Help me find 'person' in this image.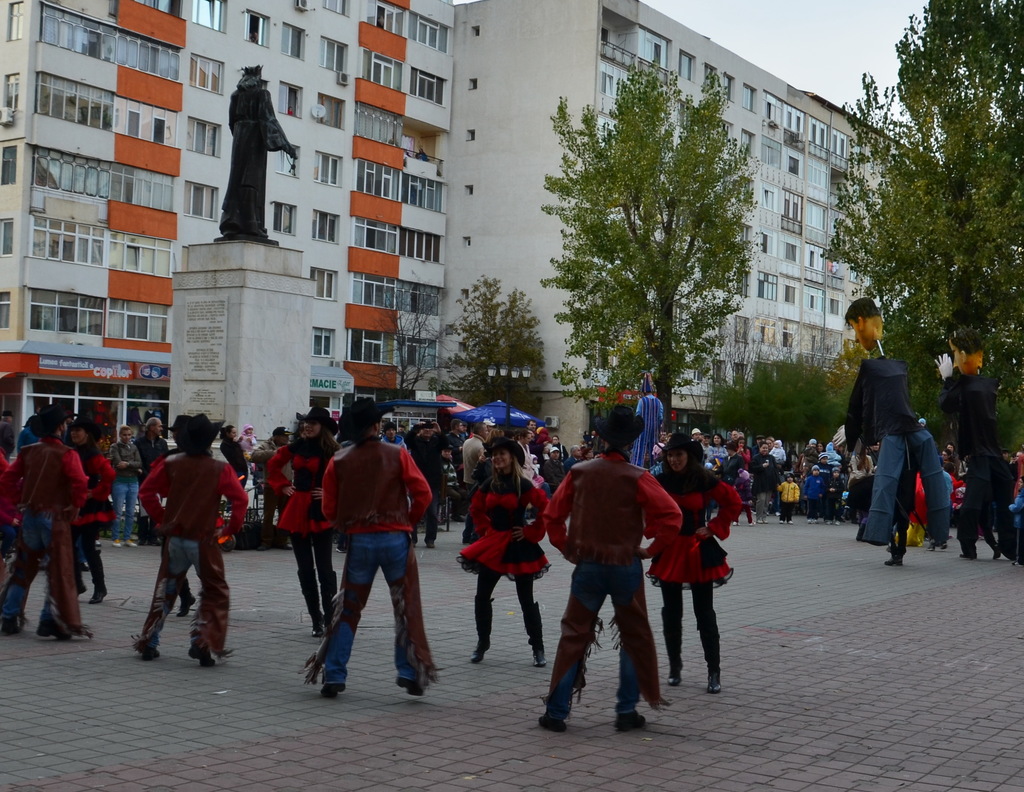
Found it: 408:421:428:473.
